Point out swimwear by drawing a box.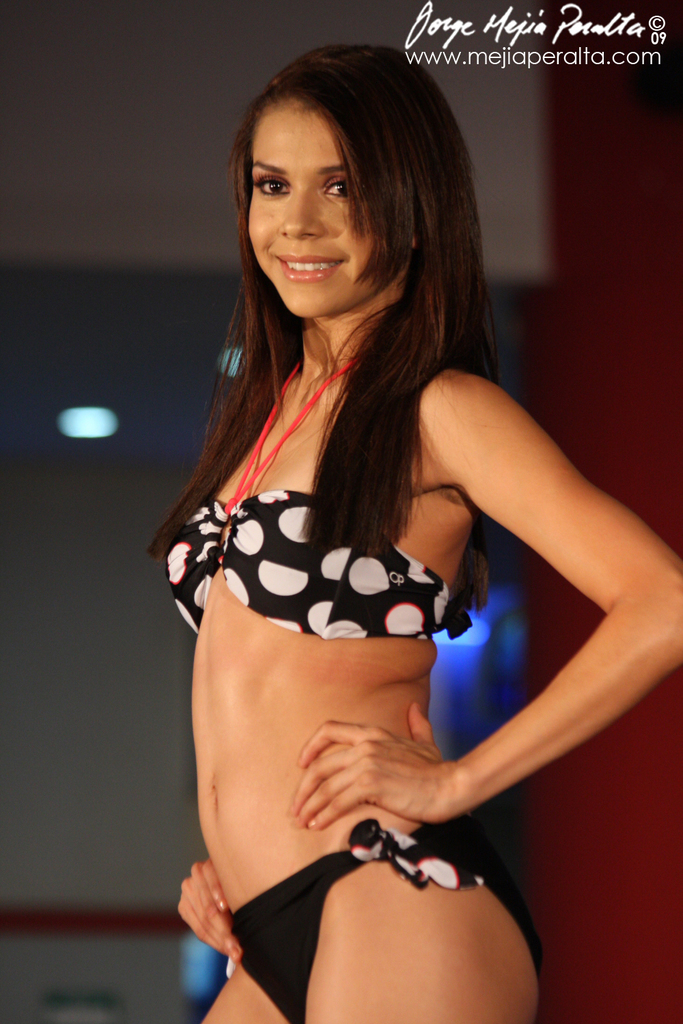
162:324:474:635.
